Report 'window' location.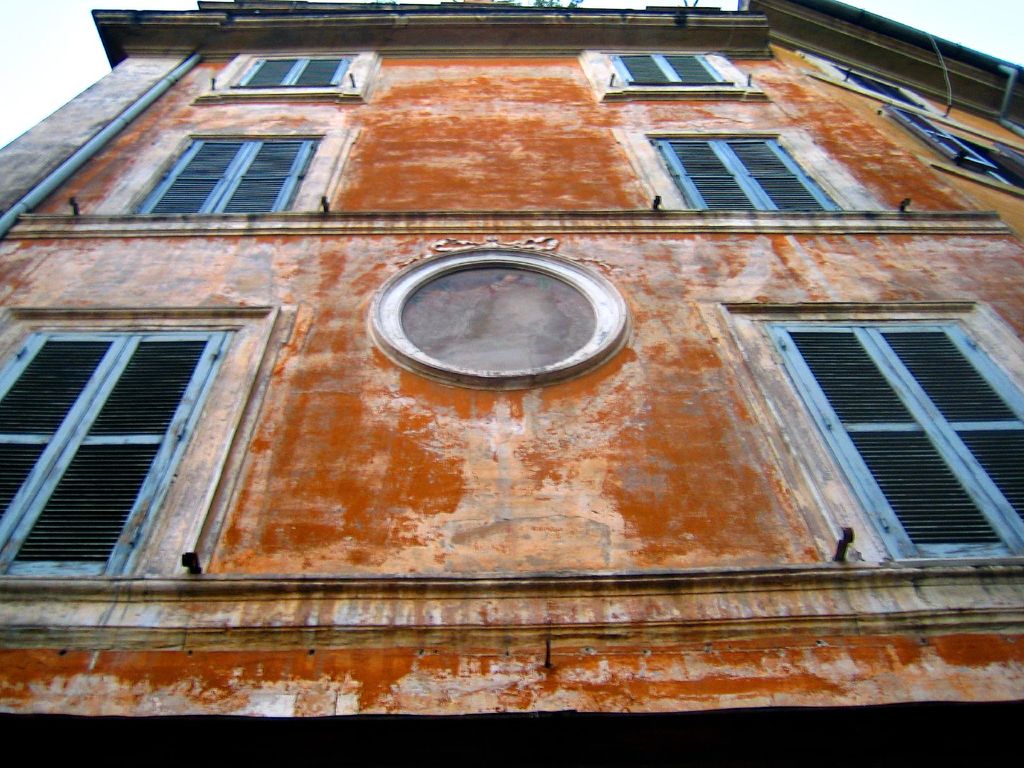
Report: BBox(769, 310, 1023, 565).
